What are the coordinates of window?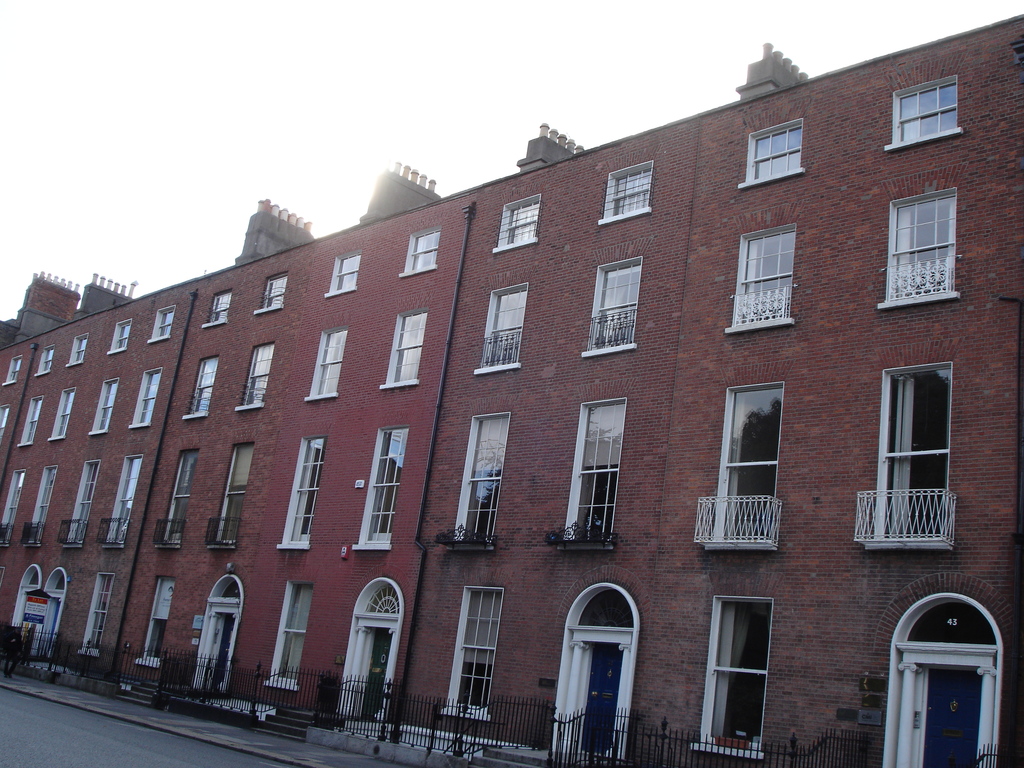
{"x1": 80, "y1": 577, "x2": 116, "y2": 653}.
